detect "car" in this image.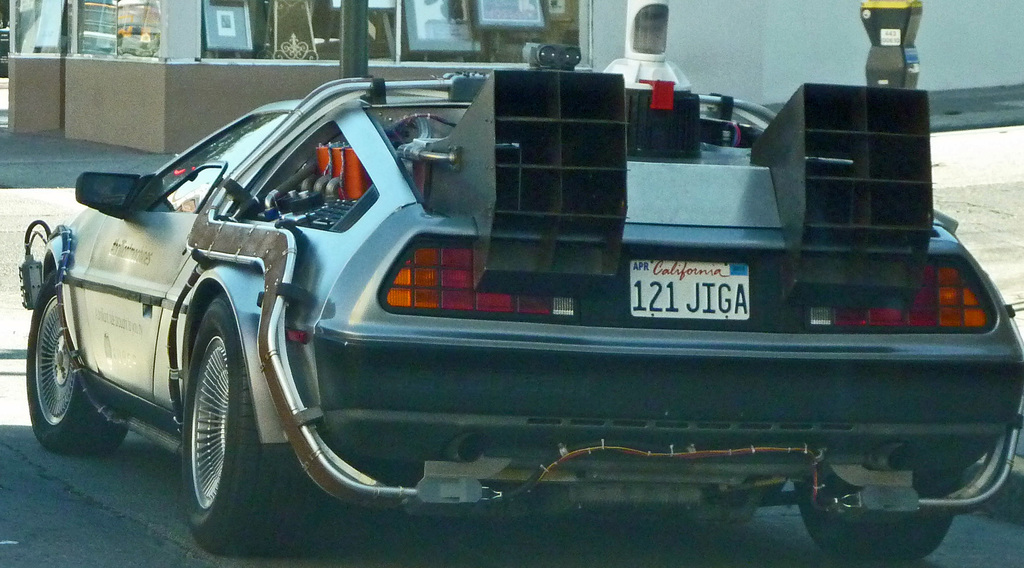
Detection: BBox(20, 40, 1023, 567).
